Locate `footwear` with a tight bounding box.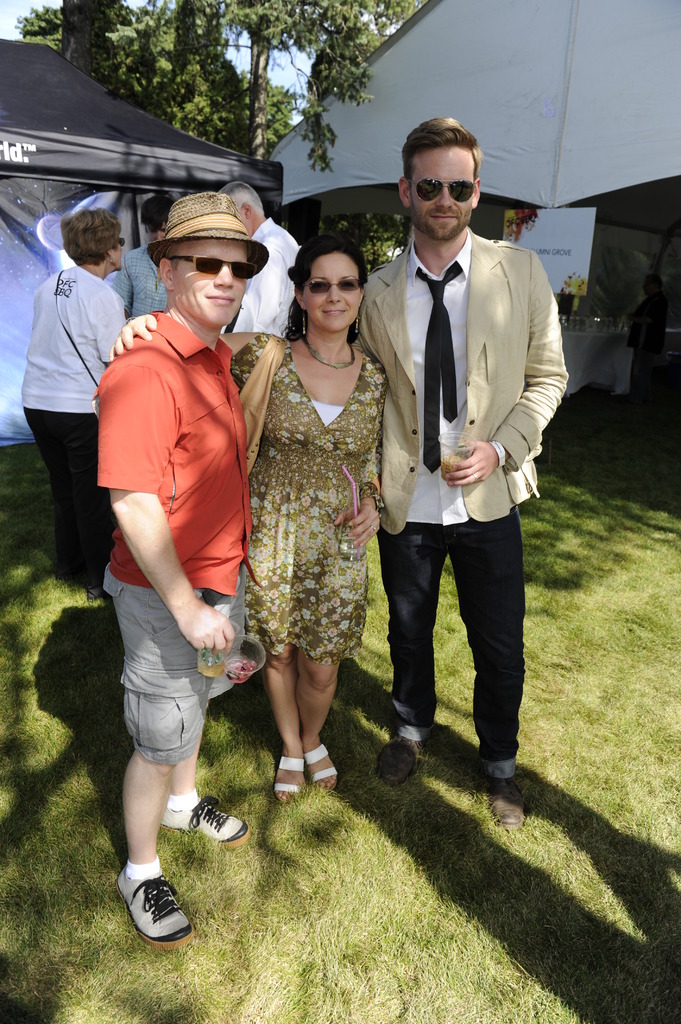
bbox=[484, 785, 529, 834].
